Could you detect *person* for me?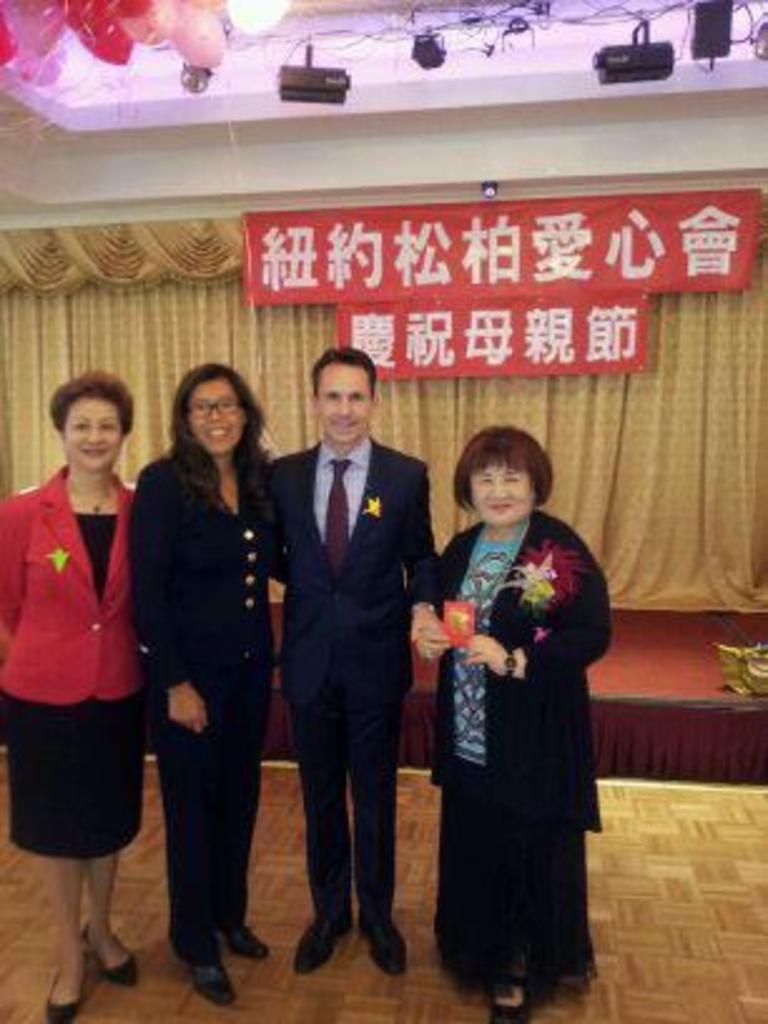
Detection result: box(429, 419, 617, 1014).
